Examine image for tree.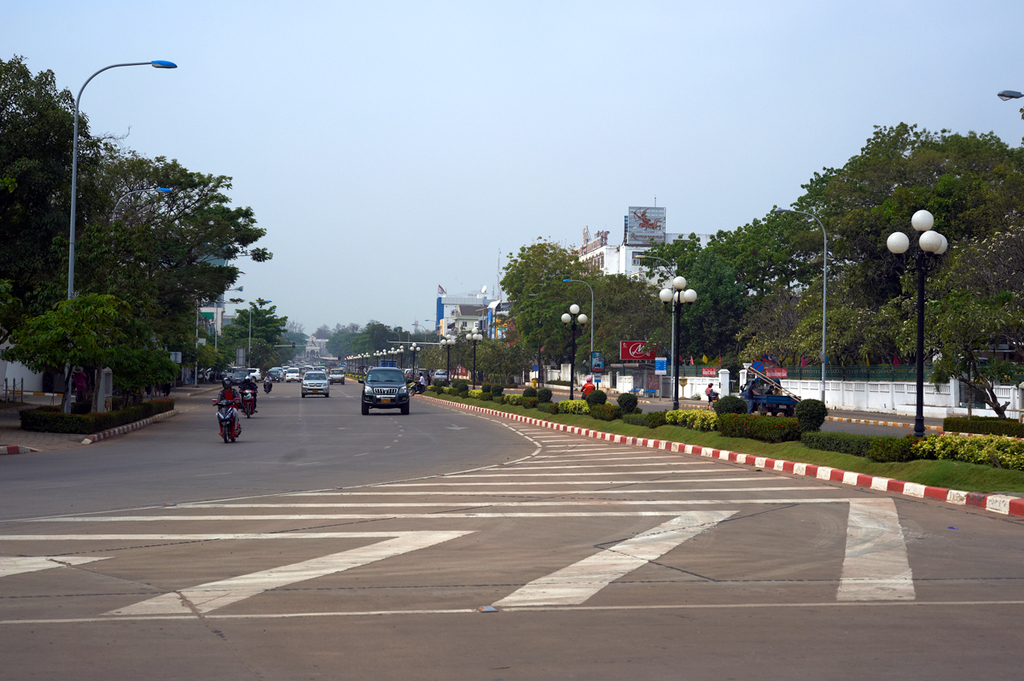
Examination result: pyautogui.locateOnScreen(318, 312, 361, 364).
